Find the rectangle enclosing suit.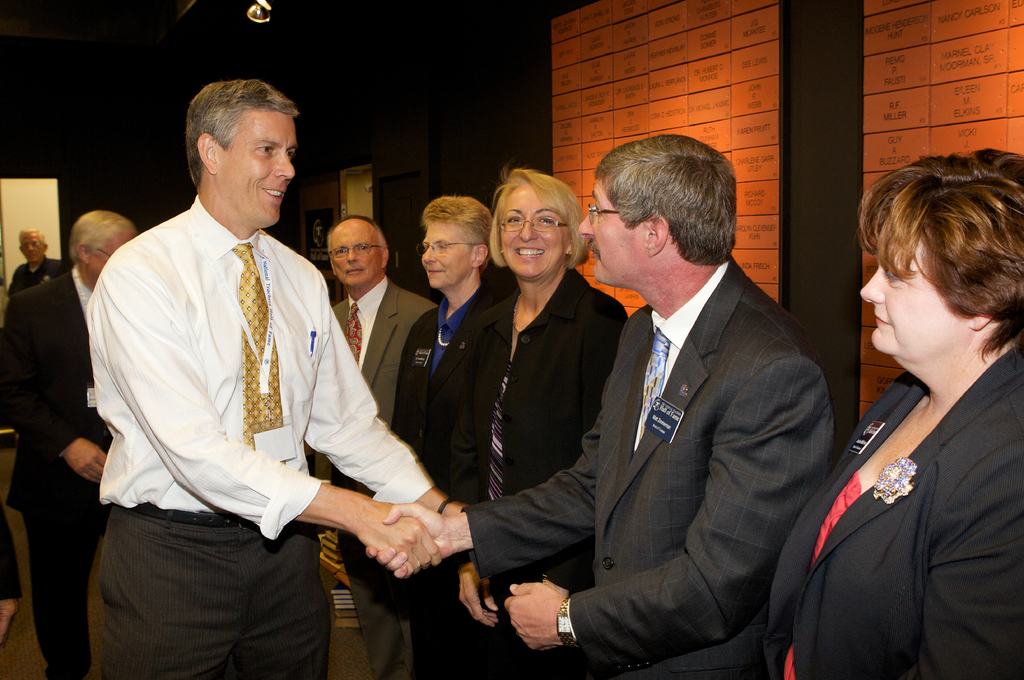
[496,171,849,675].
